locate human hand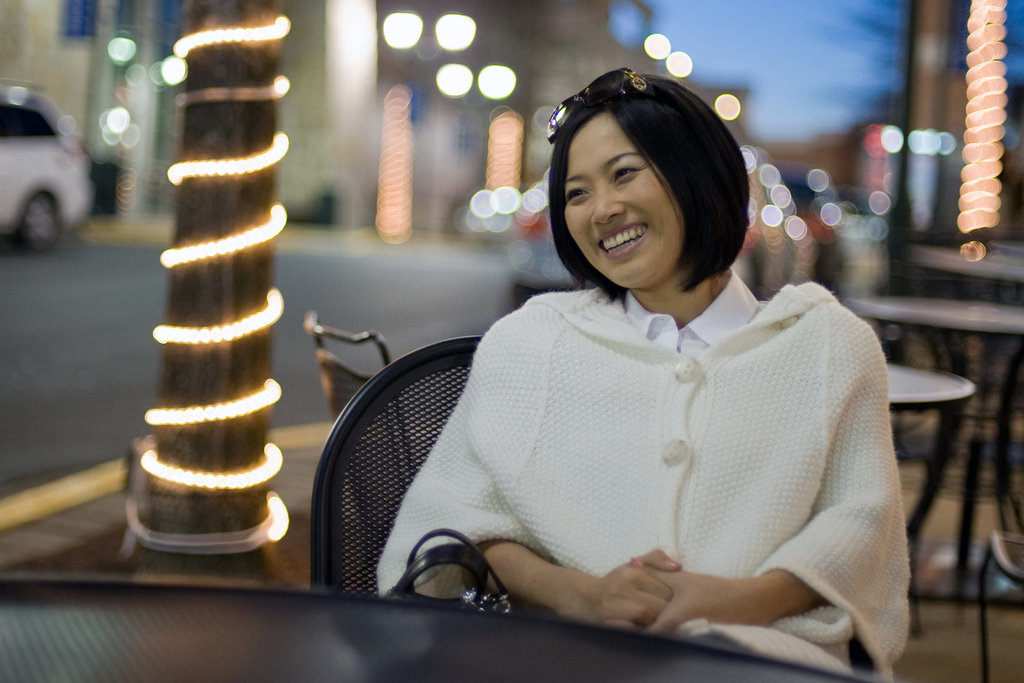
region(584, 547, 682, 632)
